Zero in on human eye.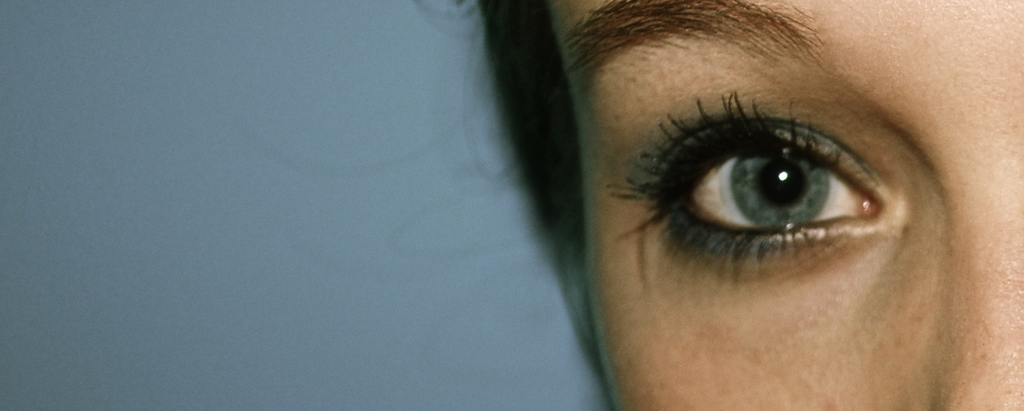
Zeroed in: detection(596, 46, 908, 295).
